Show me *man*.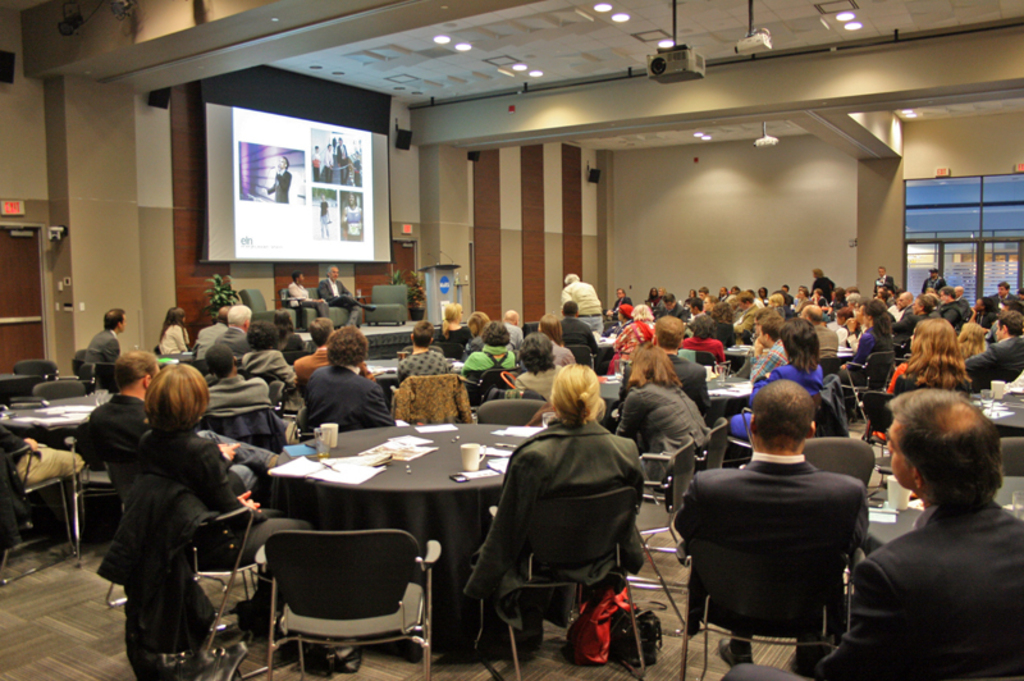
*man* is here: locate(965, 311, 1023, 390).
